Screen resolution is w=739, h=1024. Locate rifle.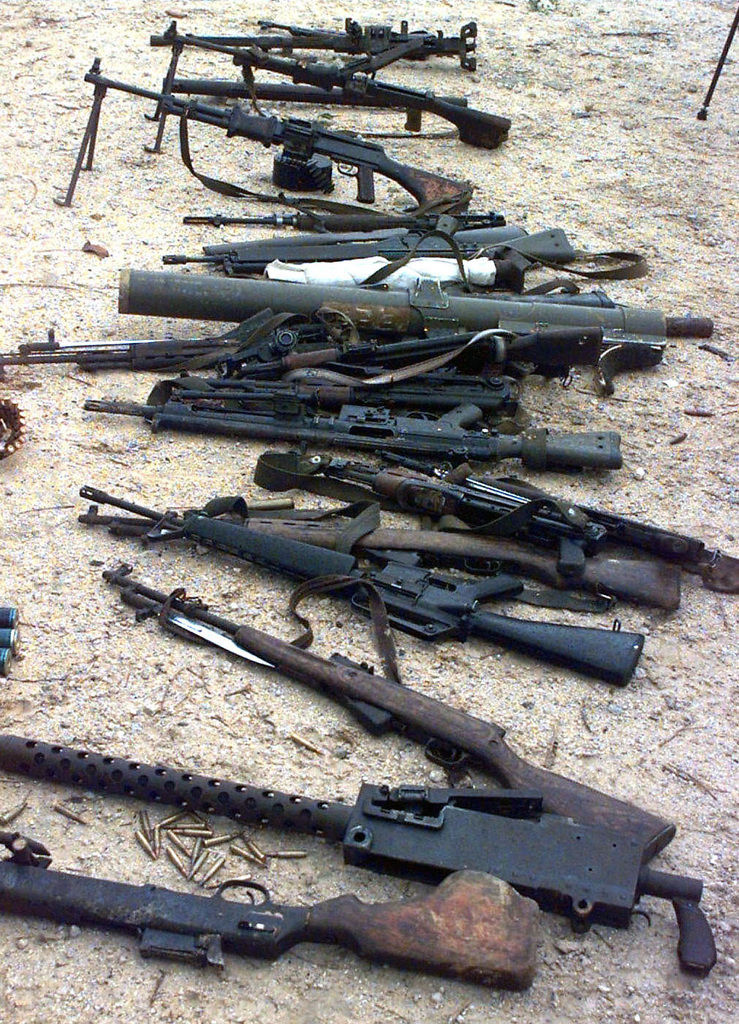
(left=0, top=867, right=543, bottom=985).
